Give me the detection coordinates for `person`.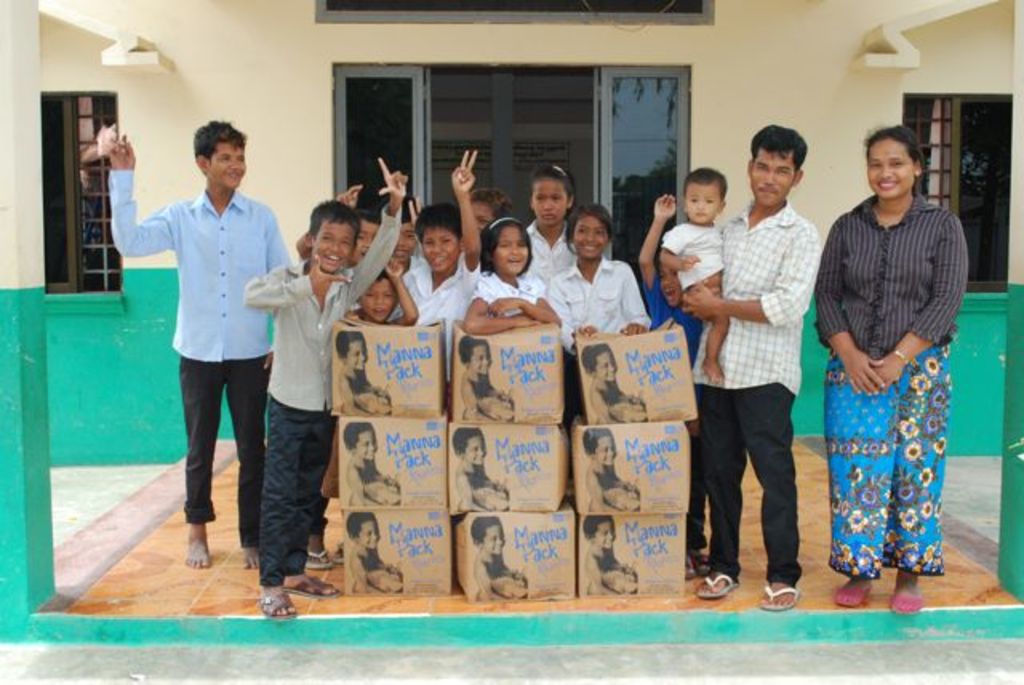
detection(338, 330, 392, 419).
